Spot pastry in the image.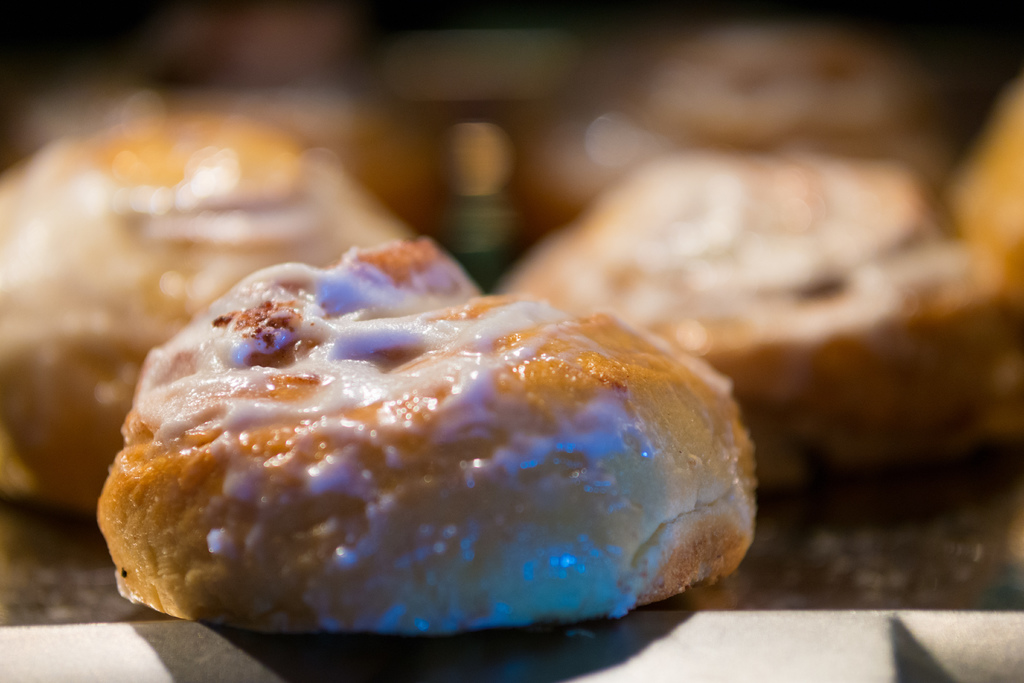
pastry found at 490,146,1020,495.
